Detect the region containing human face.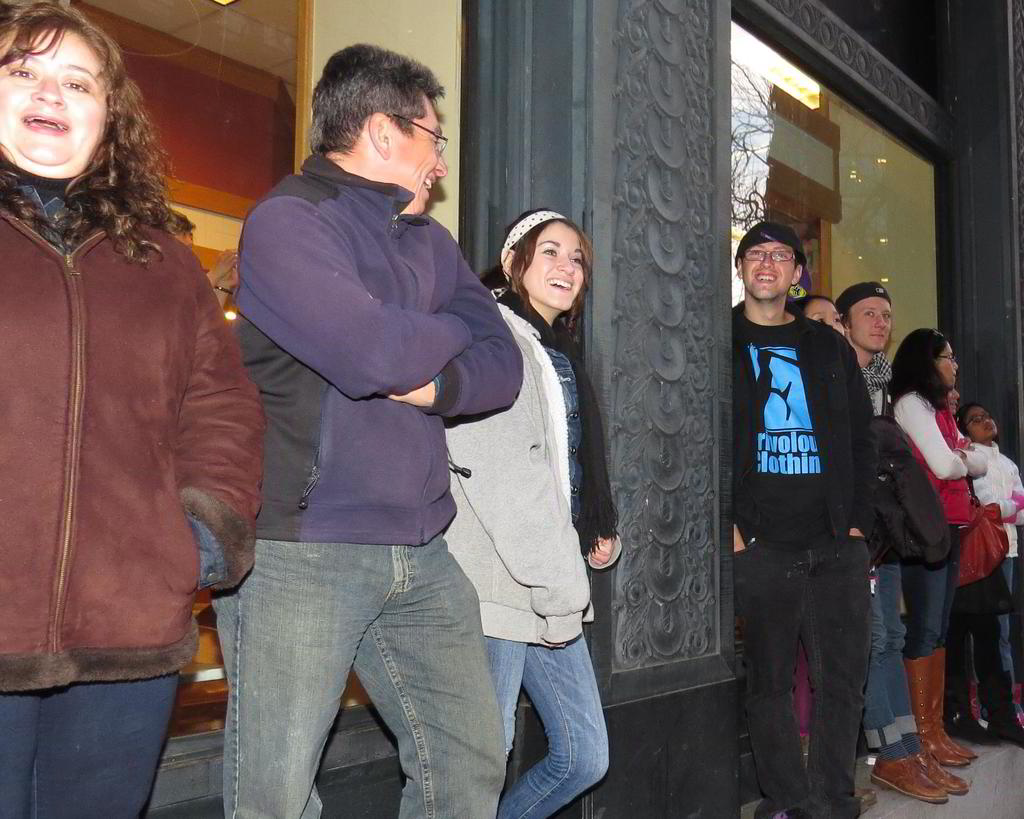
left=740, top=244, right=796, bottom=299.
